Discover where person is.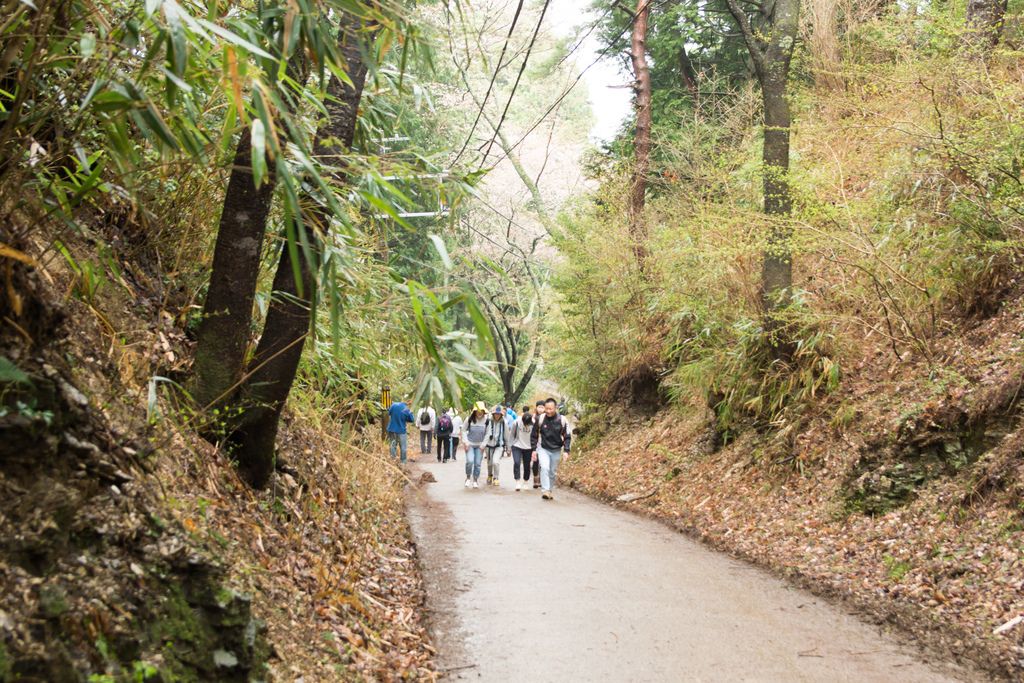
Discovered at left=488, top=407, right=503, bottom=477.
